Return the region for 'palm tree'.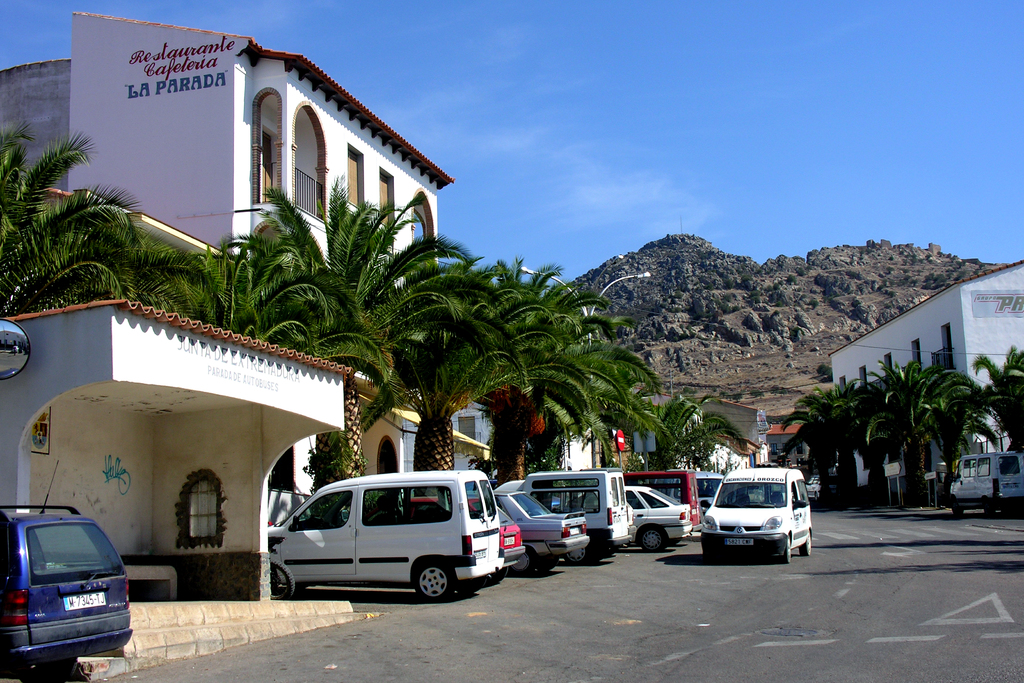
812, 385, 902, 493.
